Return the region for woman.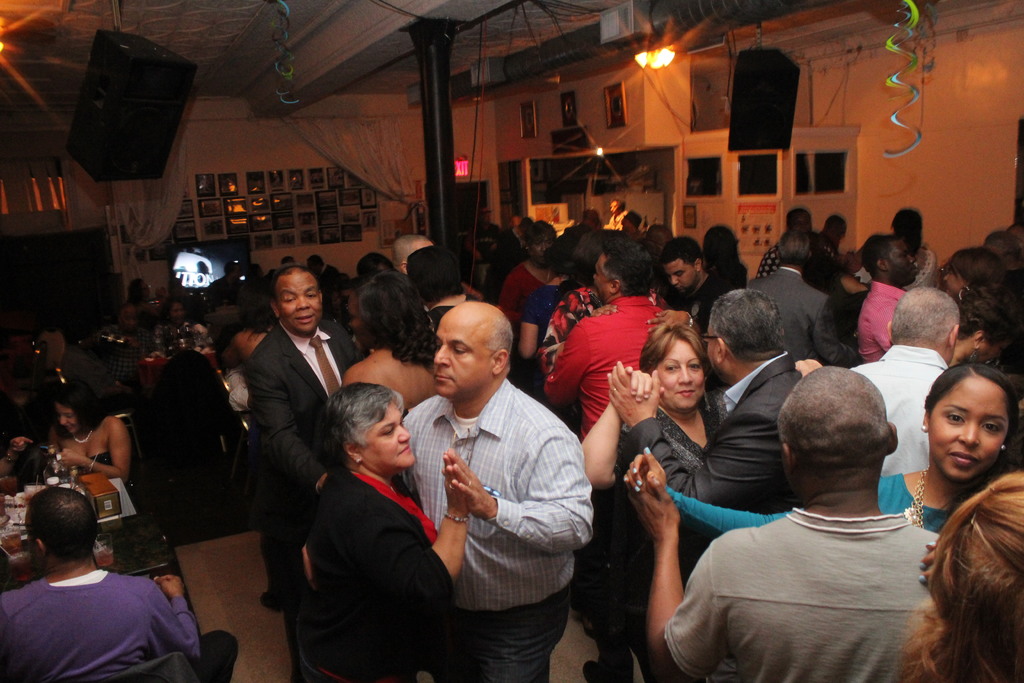
bbox=(41, 383, 134, 486).
